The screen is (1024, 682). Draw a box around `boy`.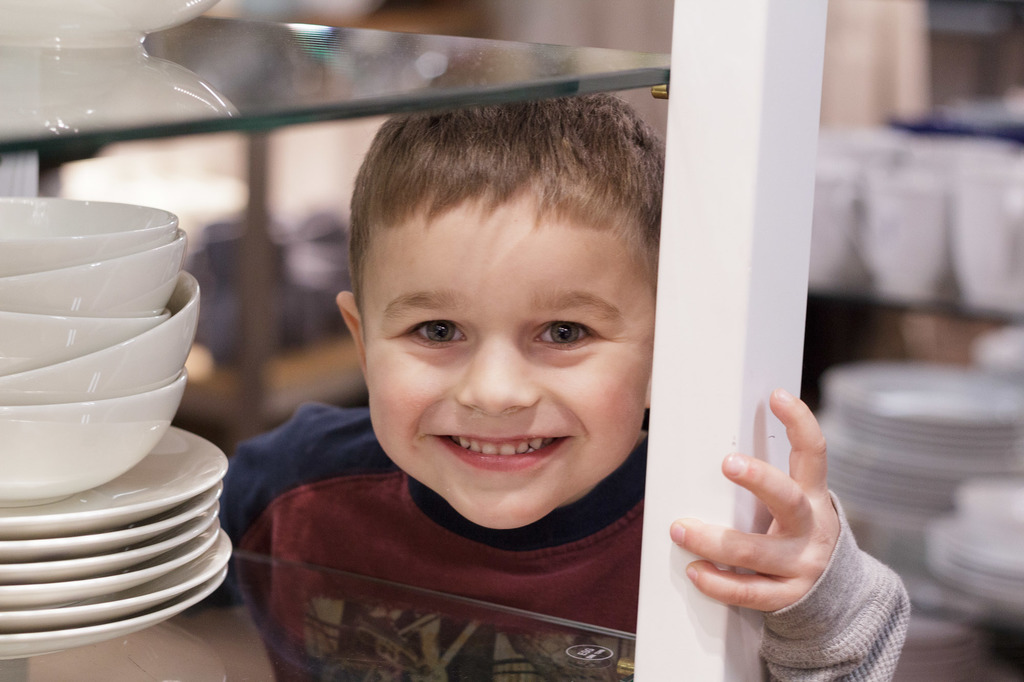
{"left": 138, "top": 72, "right": 908, "bottom": 681}.
